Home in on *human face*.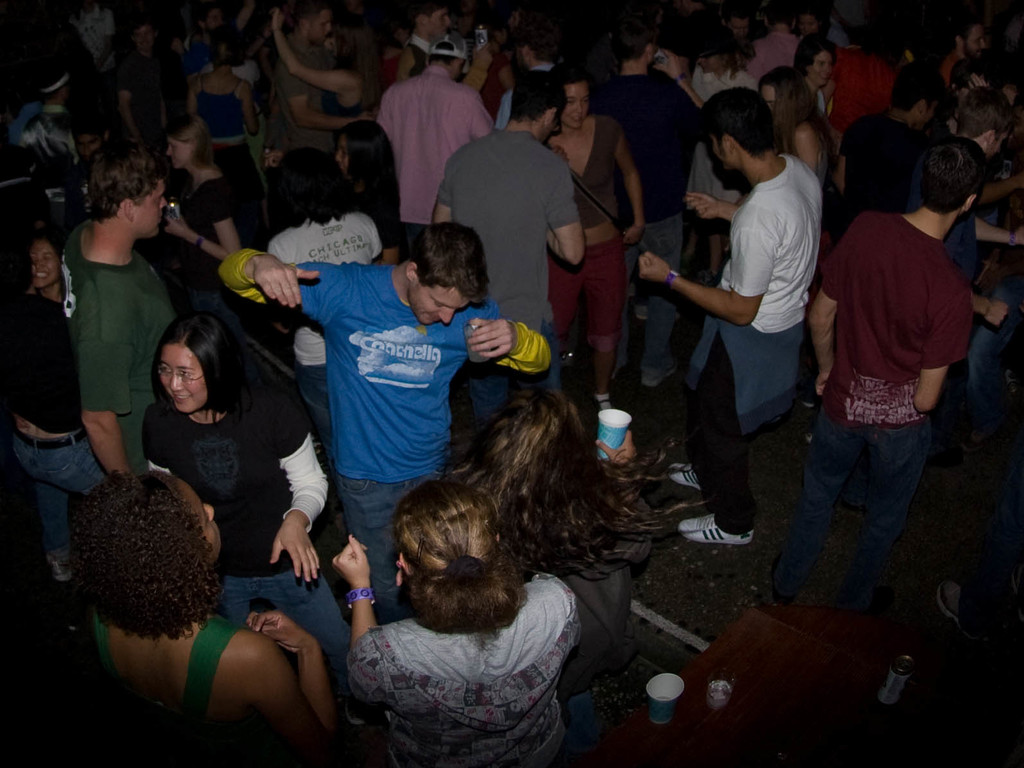
Homed in at box(31, 241, 60, 290).
